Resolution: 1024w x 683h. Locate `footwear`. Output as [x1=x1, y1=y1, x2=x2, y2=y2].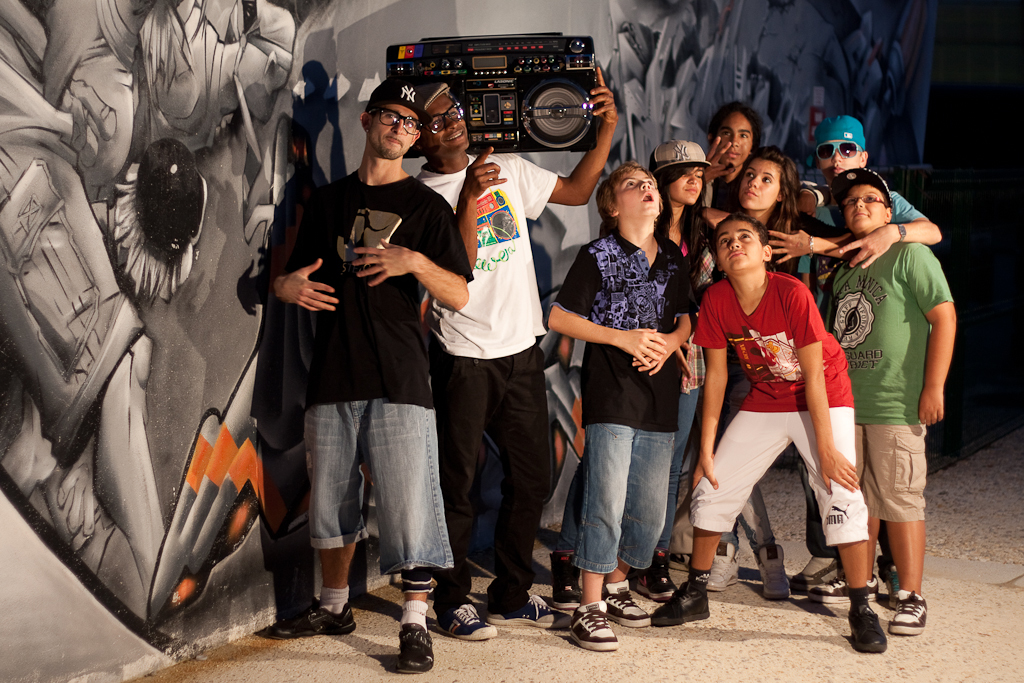
[x1=706, y1=540, x2=746, y2=592].
